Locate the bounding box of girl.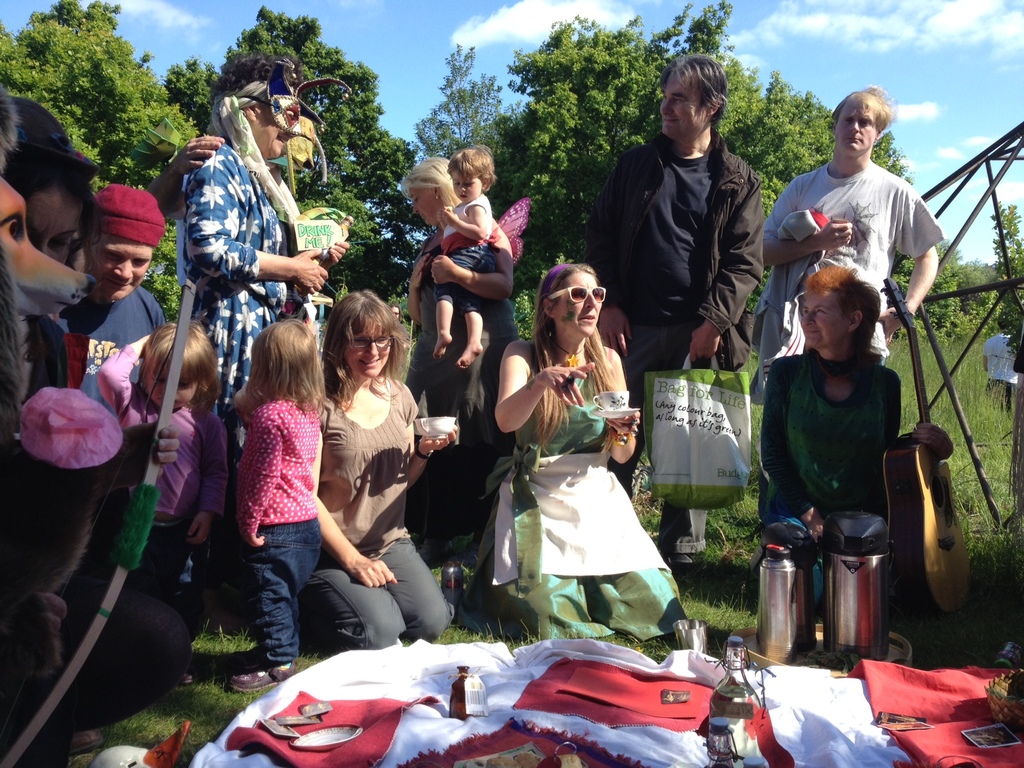
Bounding box: [228,319,329,694].
